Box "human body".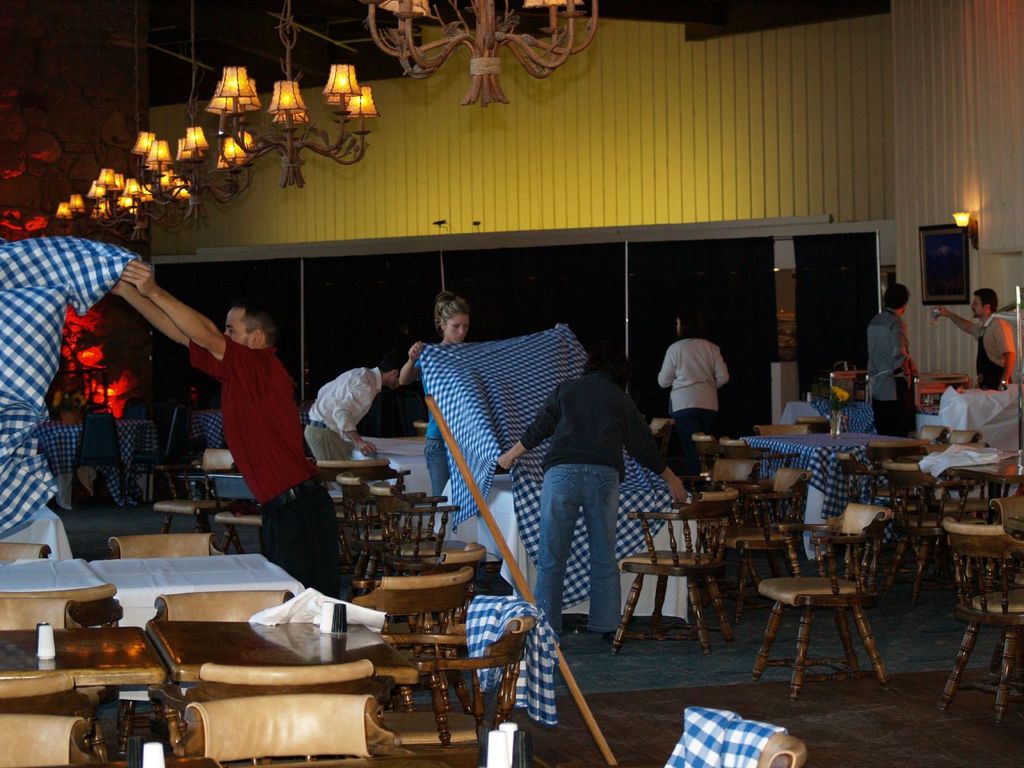
region(109, 258, 347, 598).
